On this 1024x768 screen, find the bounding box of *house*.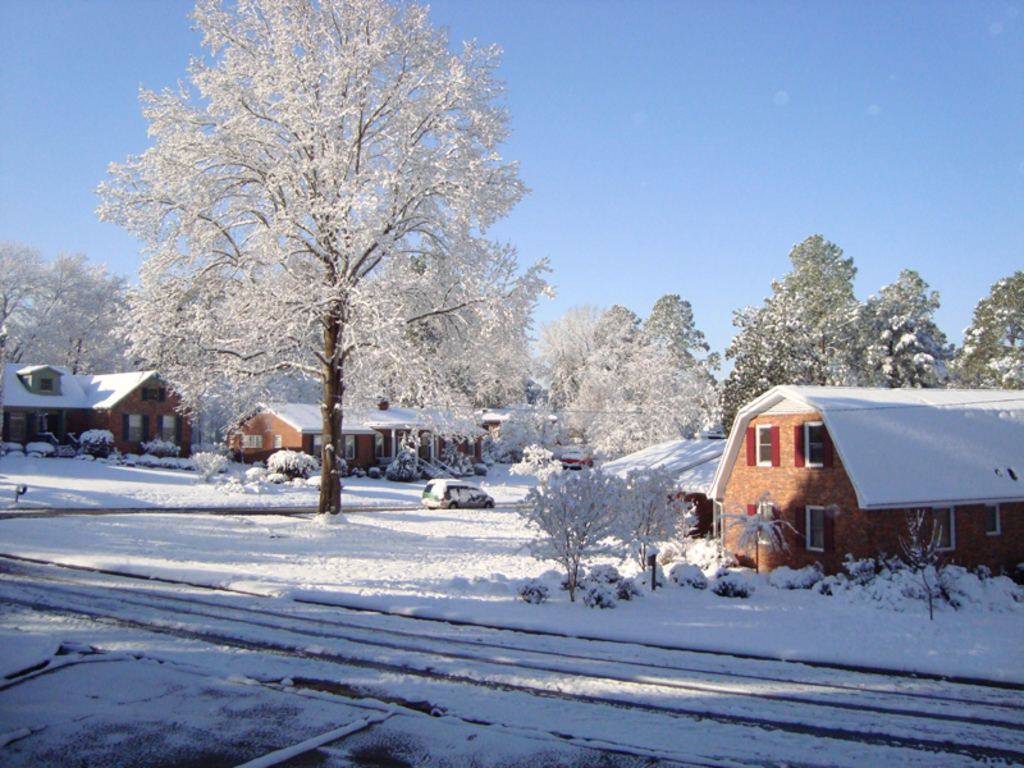
Bounding box: (465,399,561,449).
